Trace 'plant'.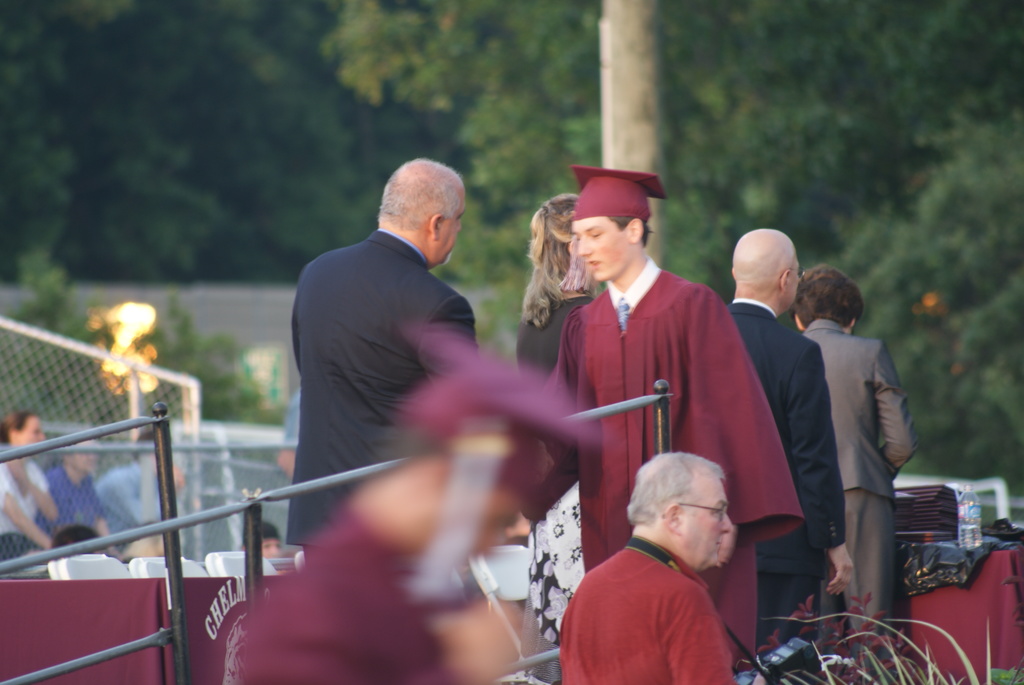
Traced to bbox=(739, 590, 1023, 684).
